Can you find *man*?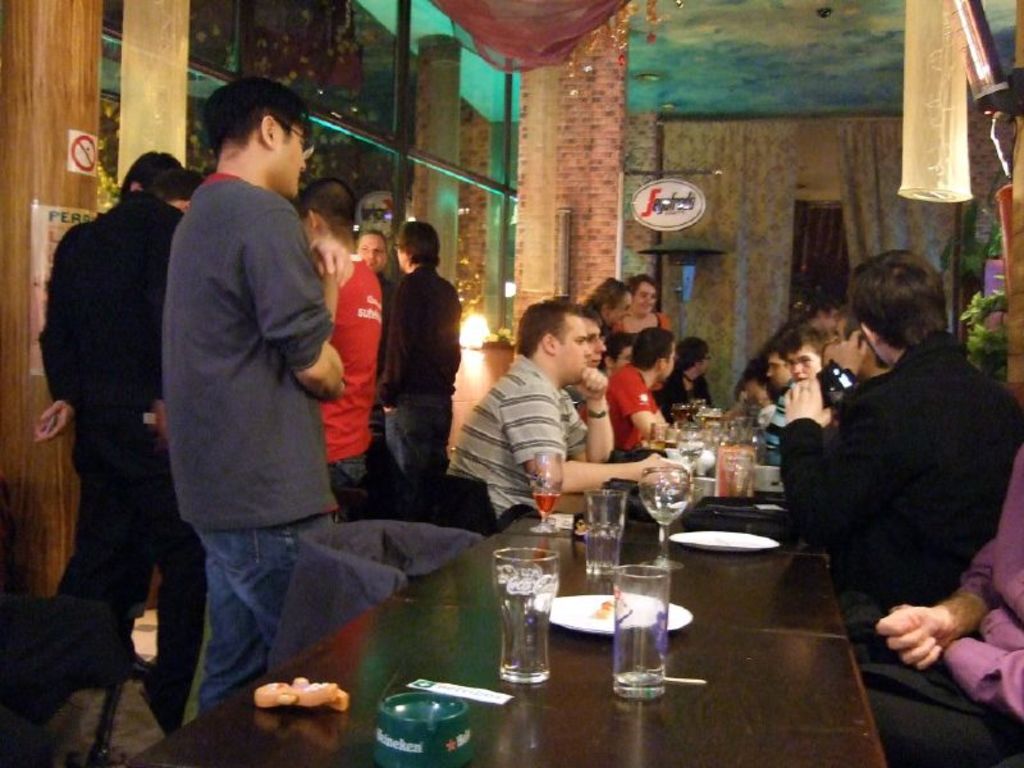
Yes, bounding box: BBox(342, 234, 392, 428).
